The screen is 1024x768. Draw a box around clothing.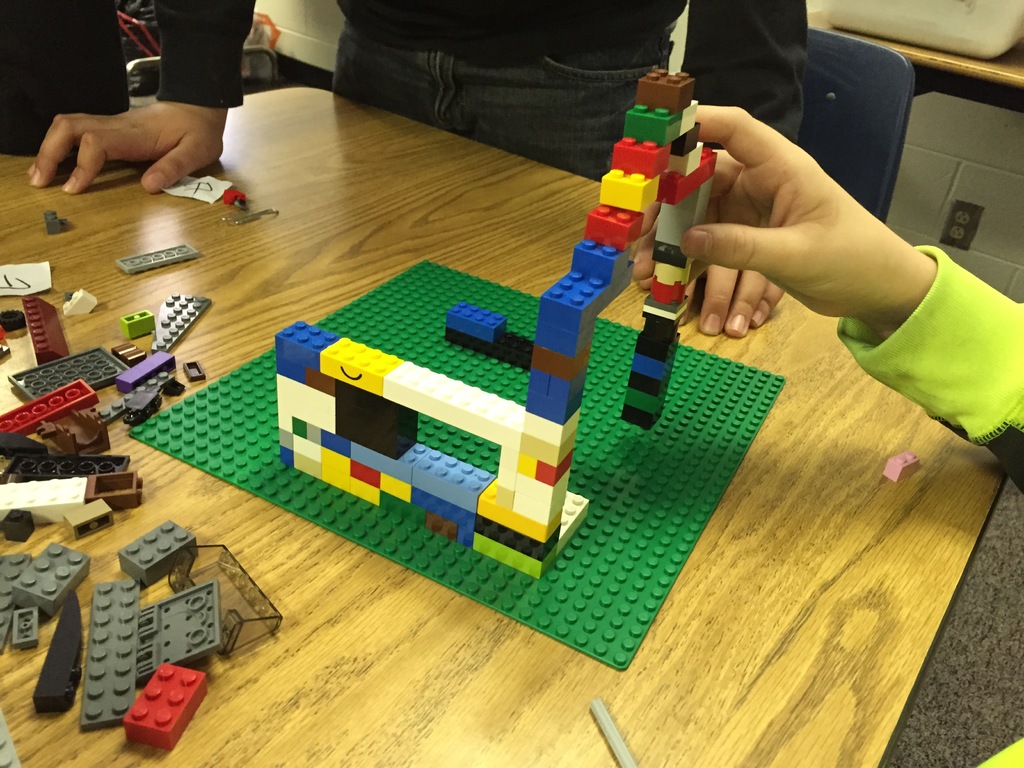
(835, 241, 1023, 767).
